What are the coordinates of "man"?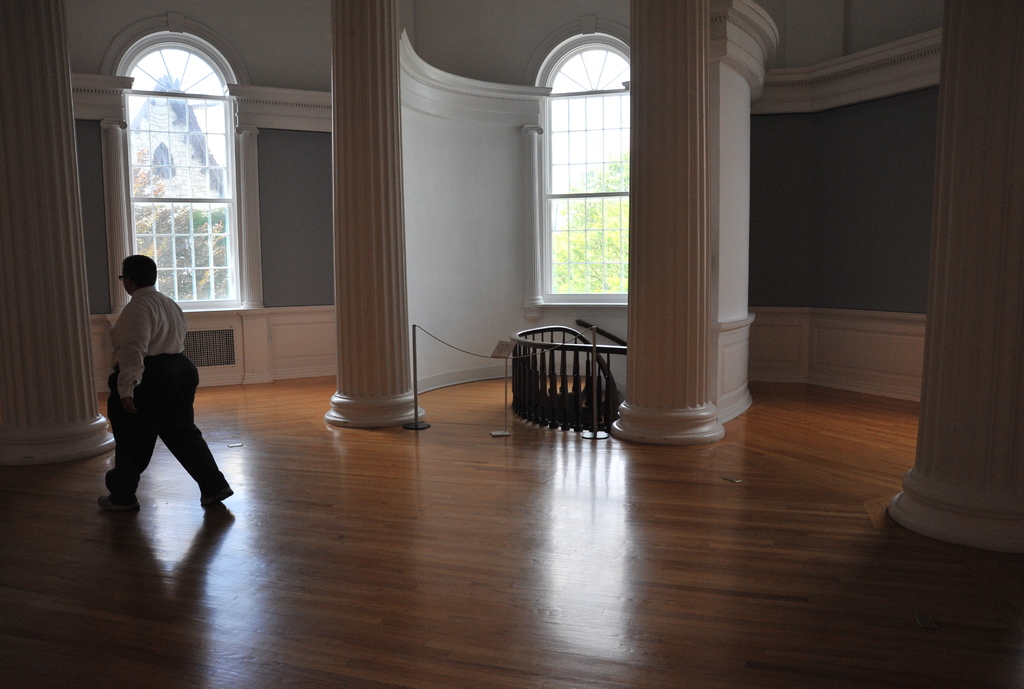
[left=90, top=241, right=215, bottom=526].
